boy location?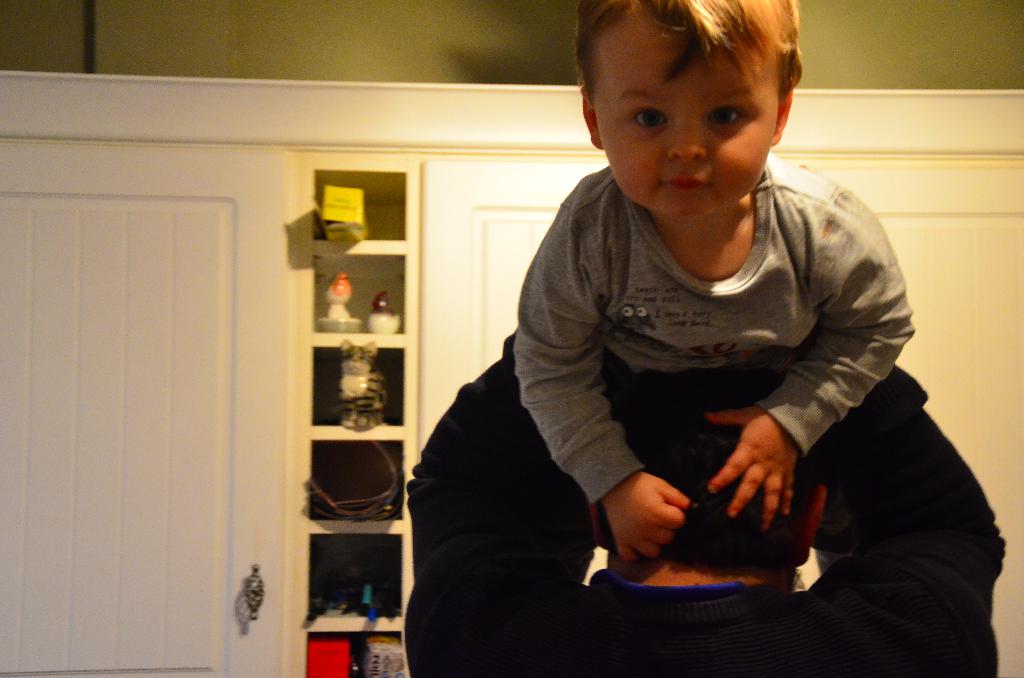
{"left": 498, "top": 12, "right": 917, "bottom": 508}
